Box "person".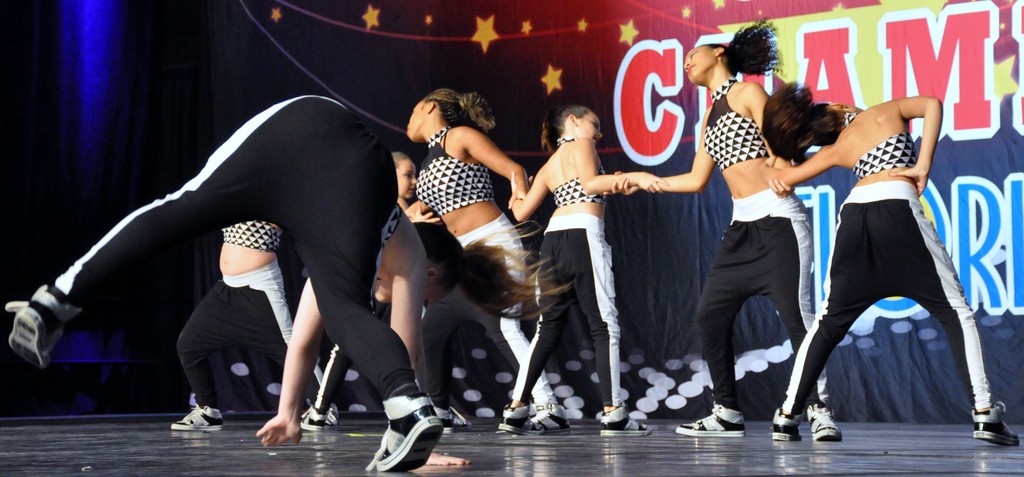
395,149,415,211.
